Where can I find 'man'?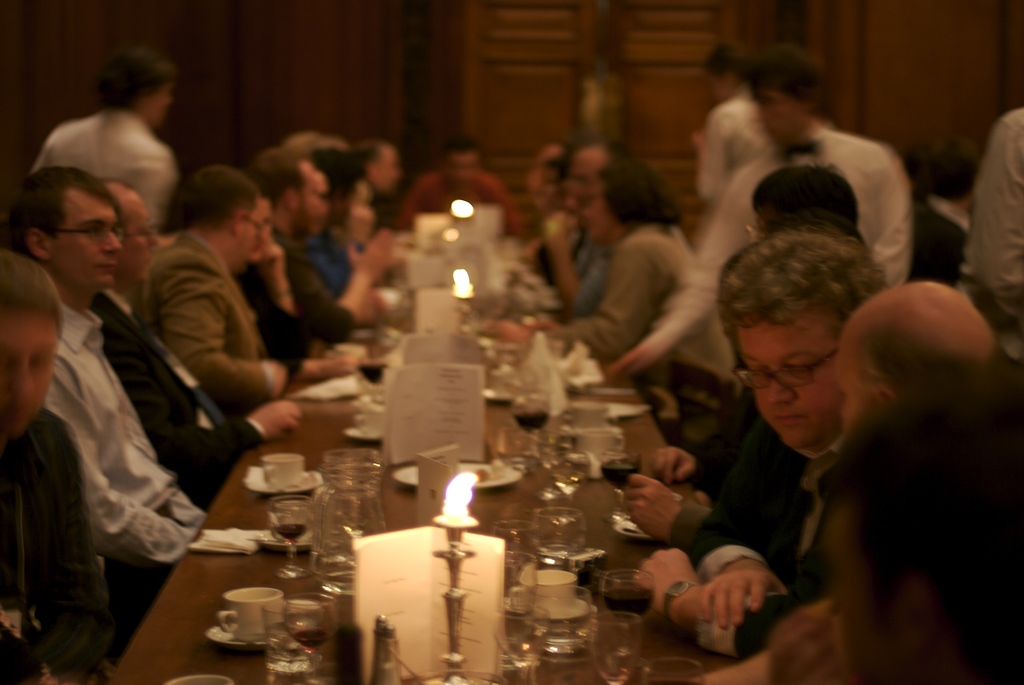
You can find it at [3,164,207,659].
